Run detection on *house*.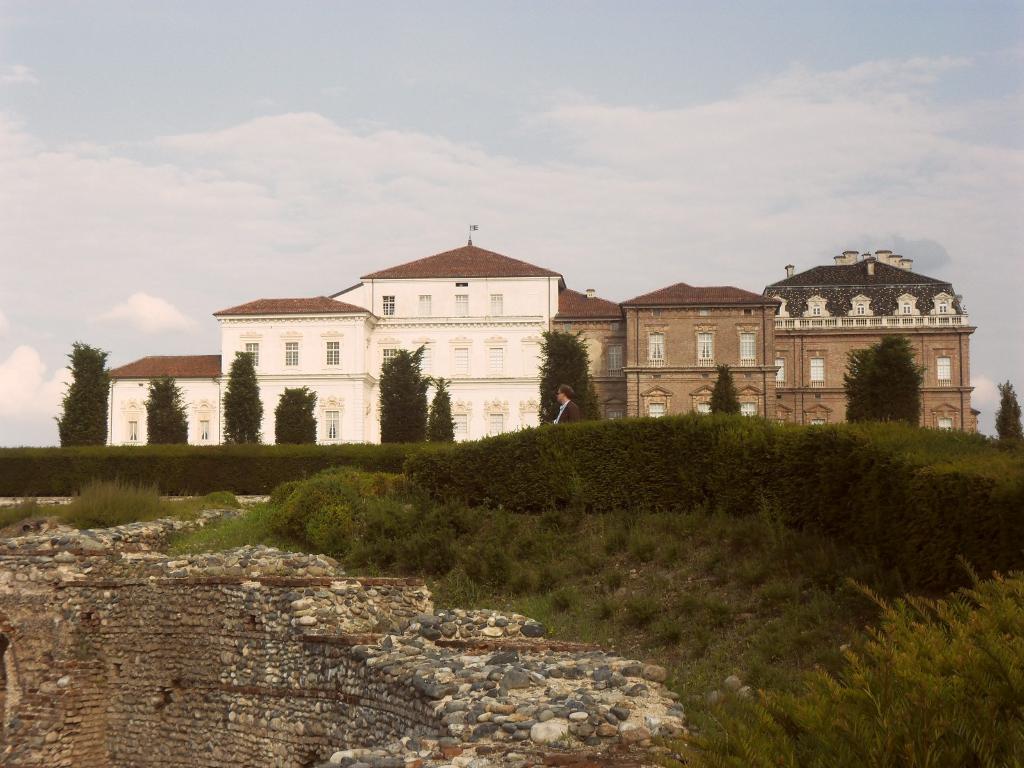
Result: select_region(621, 280, 778, 424).
